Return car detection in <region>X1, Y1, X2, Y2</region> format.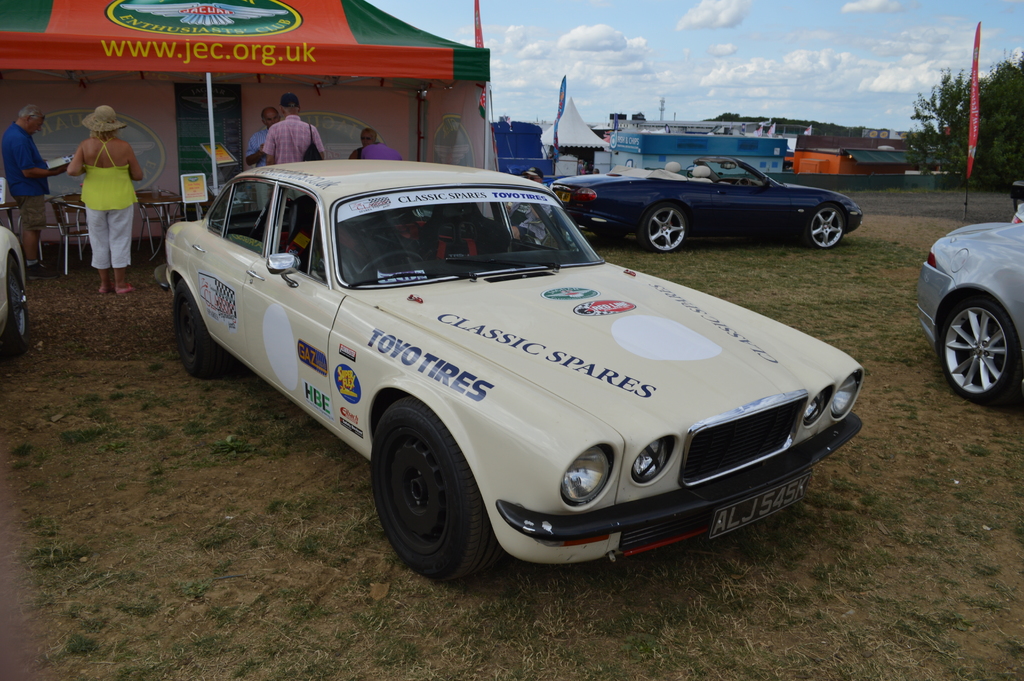
<region>155, 160, 863, 591</region>.
